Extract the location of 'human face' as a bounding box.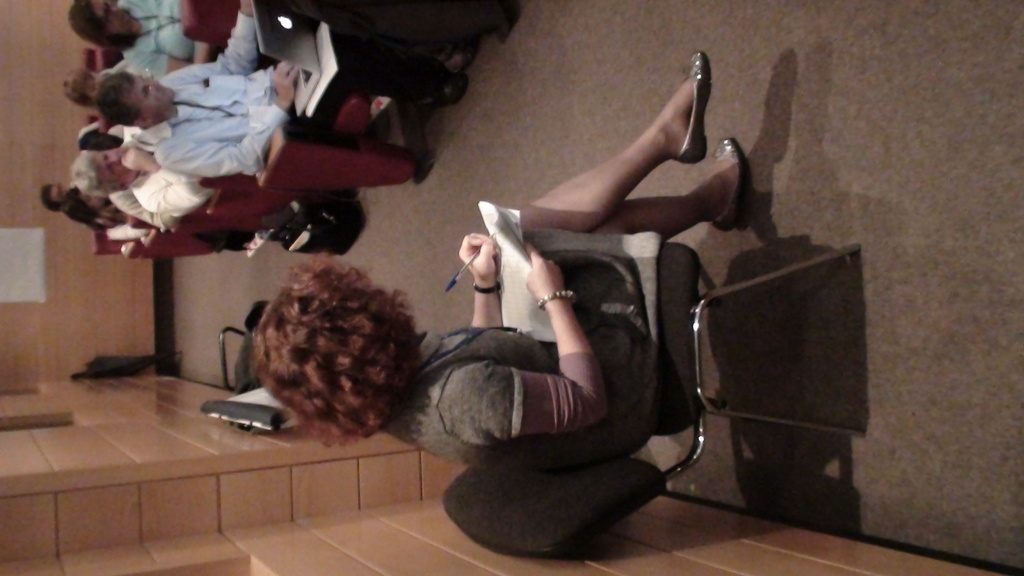
box(93, 0, 136, 31).
